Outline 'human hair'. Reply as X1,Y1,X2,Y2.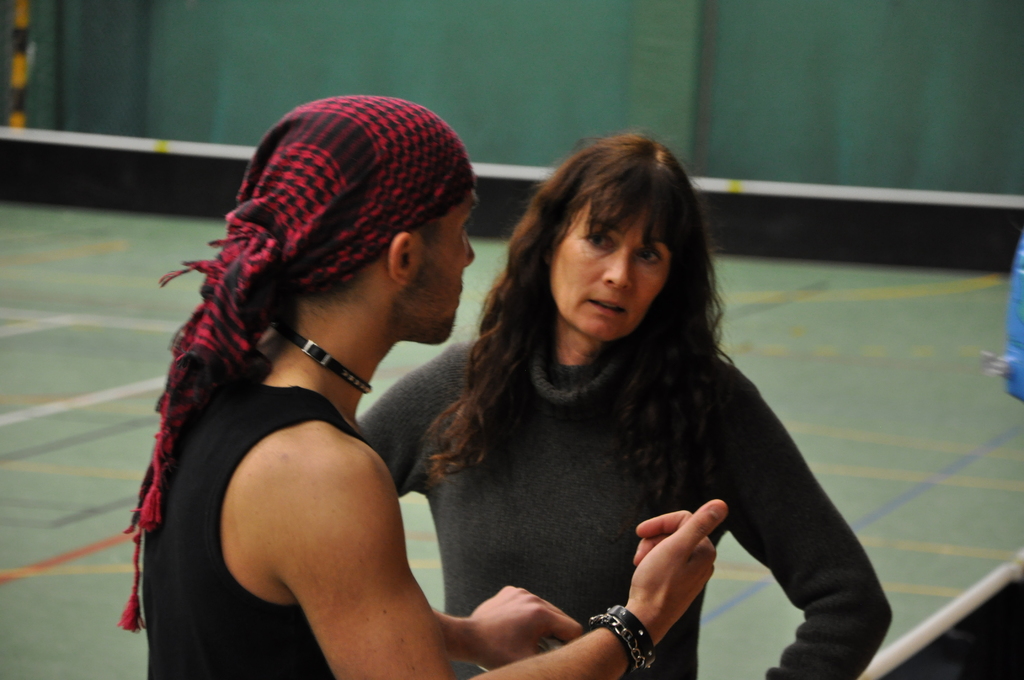
290,273,370,318.
